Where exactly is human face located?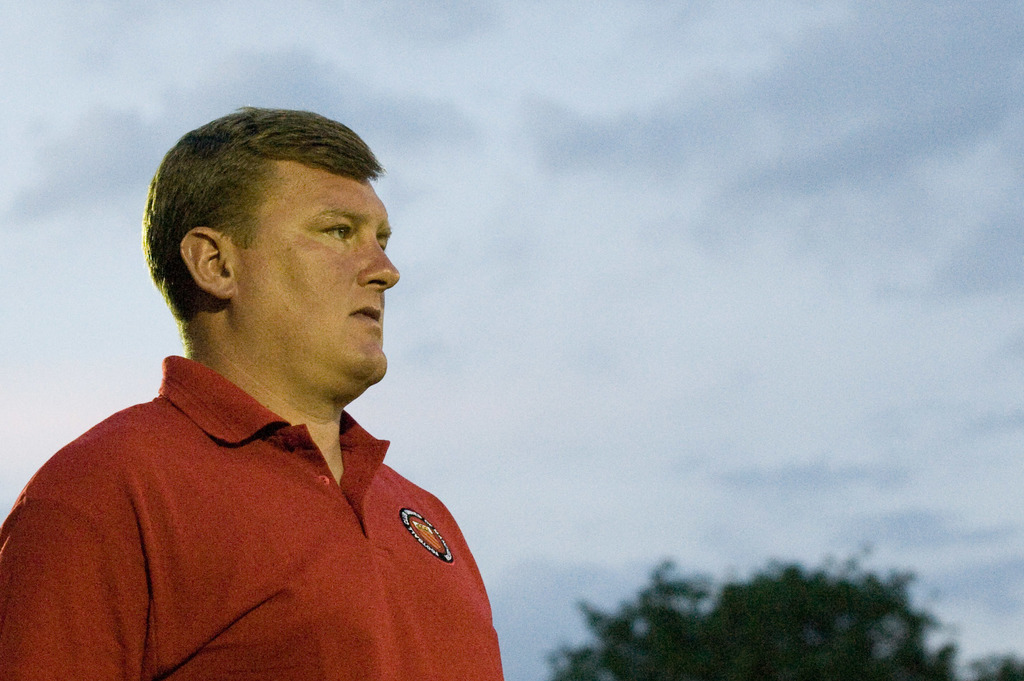
Its bounding box is 220 148 397 415.
